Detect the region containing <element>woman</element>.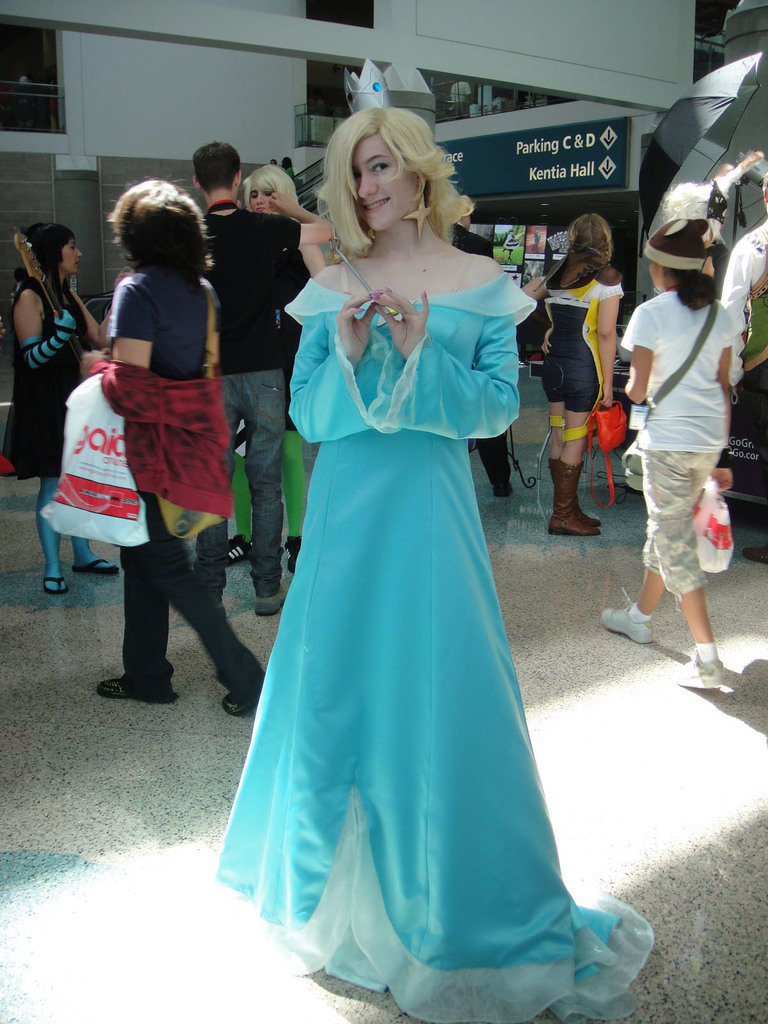
220 114 616 988.
